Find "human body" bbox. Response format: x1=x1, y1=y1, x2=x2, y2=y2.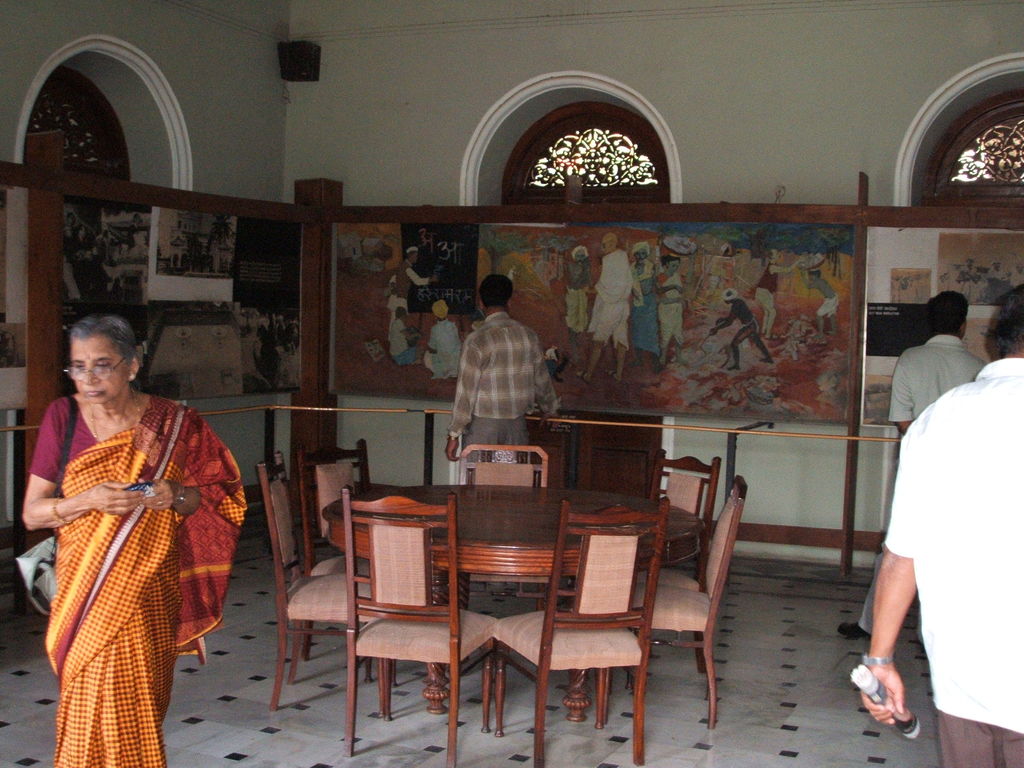
x1=444, y1=311, x2=572, y2=484.
